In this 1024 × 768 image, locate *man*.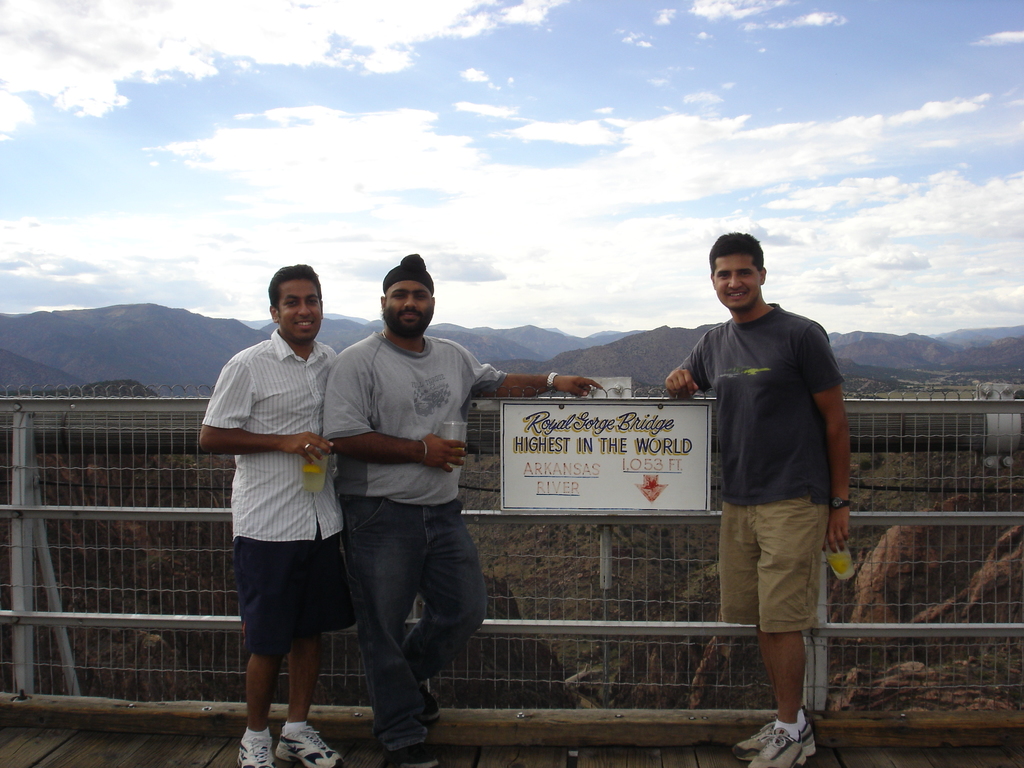
Bounding box: 319 250 602 767.
